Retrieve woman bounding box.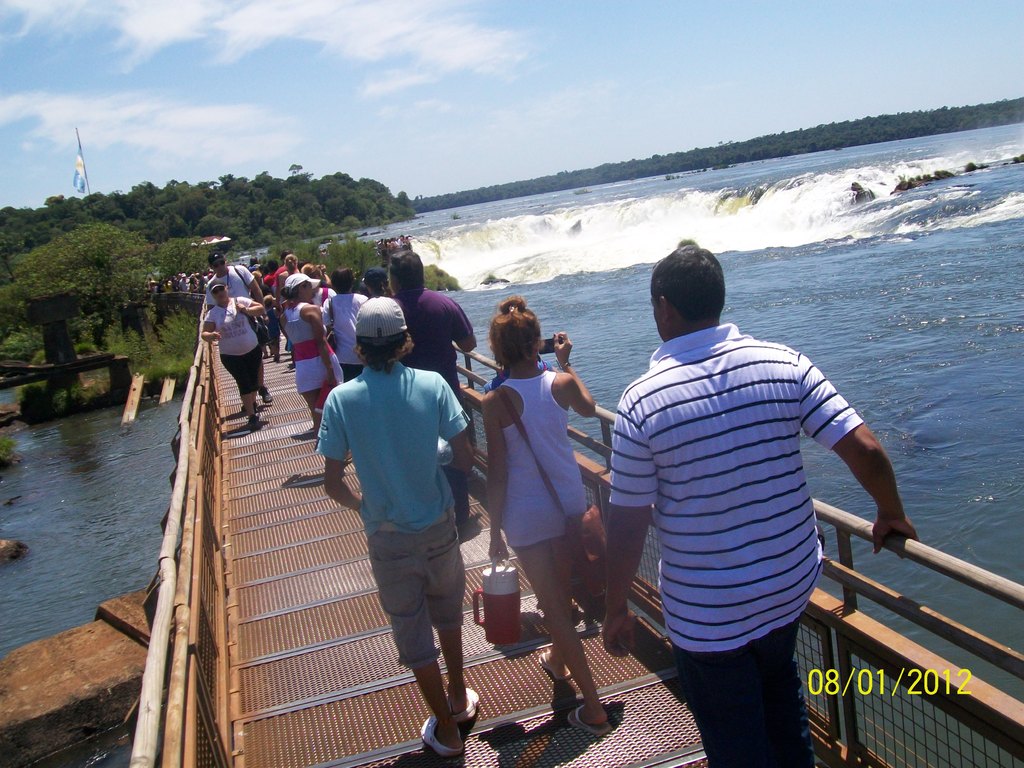
Bounding box: 308, 266, 384, 381.
